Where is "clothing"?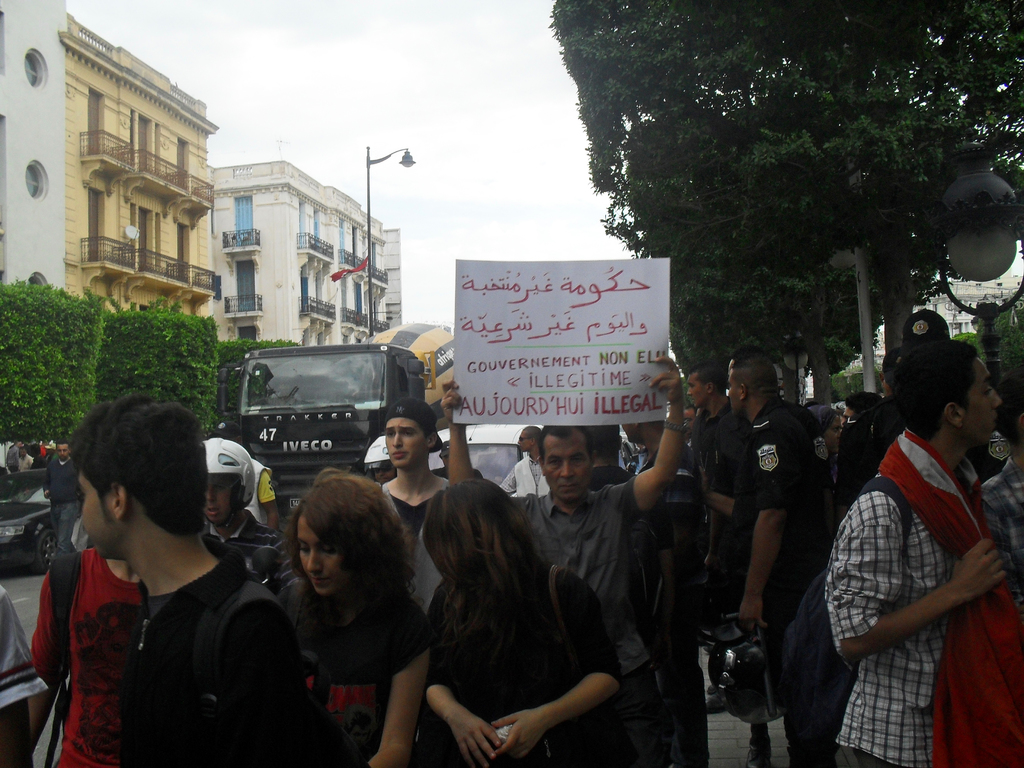
[497,450,550,503].
